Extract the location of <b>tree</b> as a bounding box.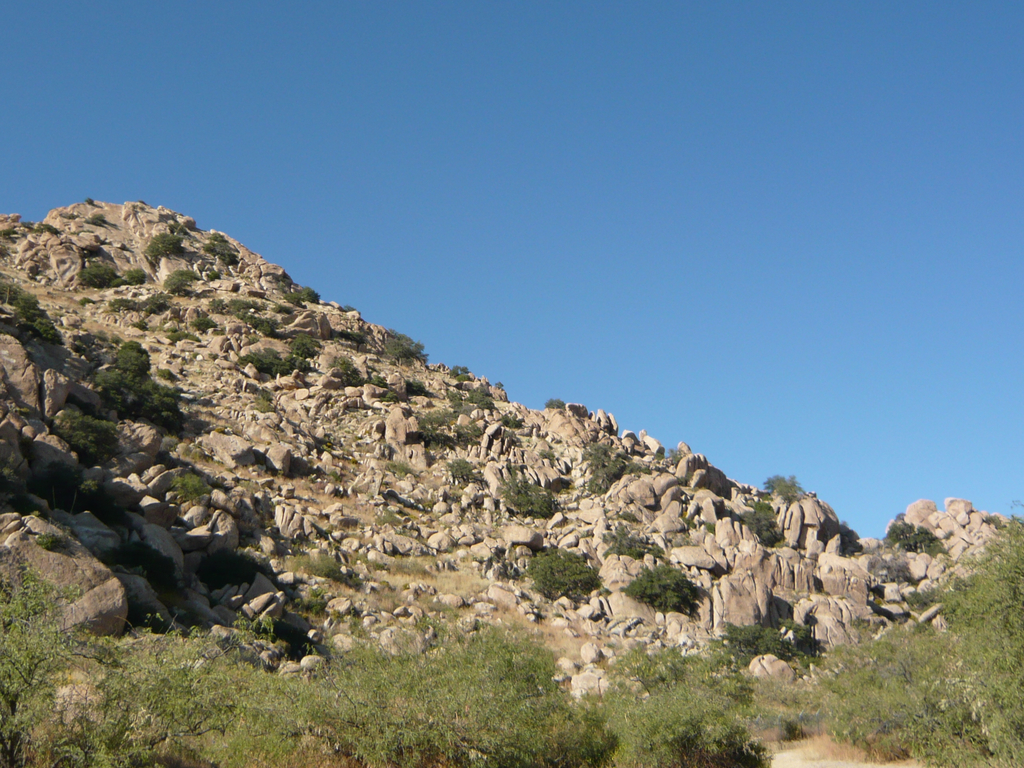
bbox(70, 262, 118, 291).
